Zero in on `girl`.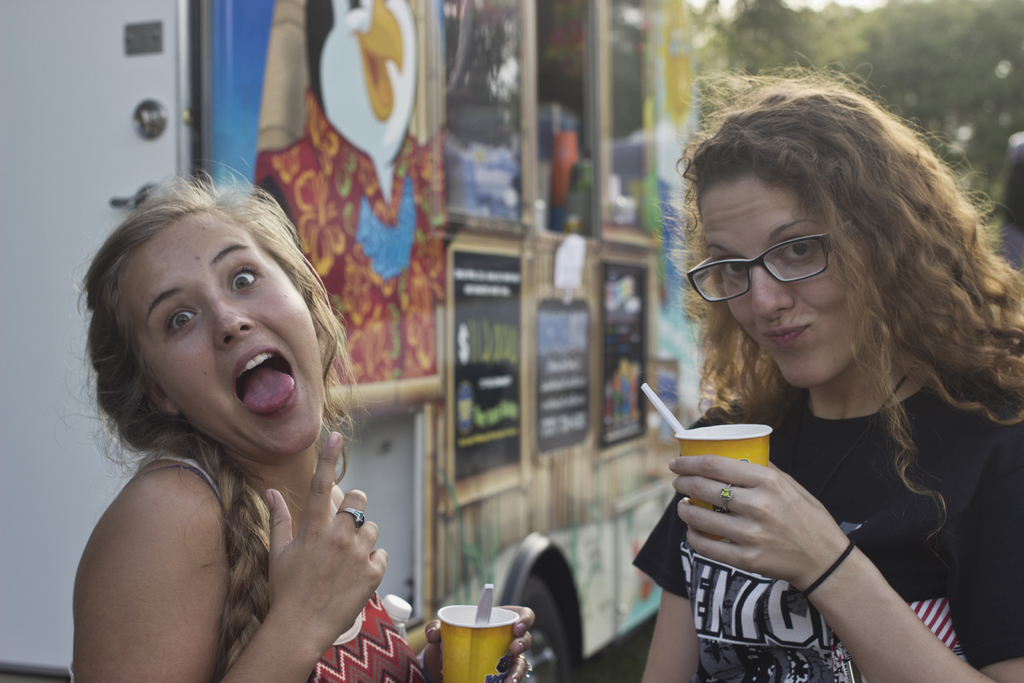
Zeroed in: (626, 47, 1023, 682).
